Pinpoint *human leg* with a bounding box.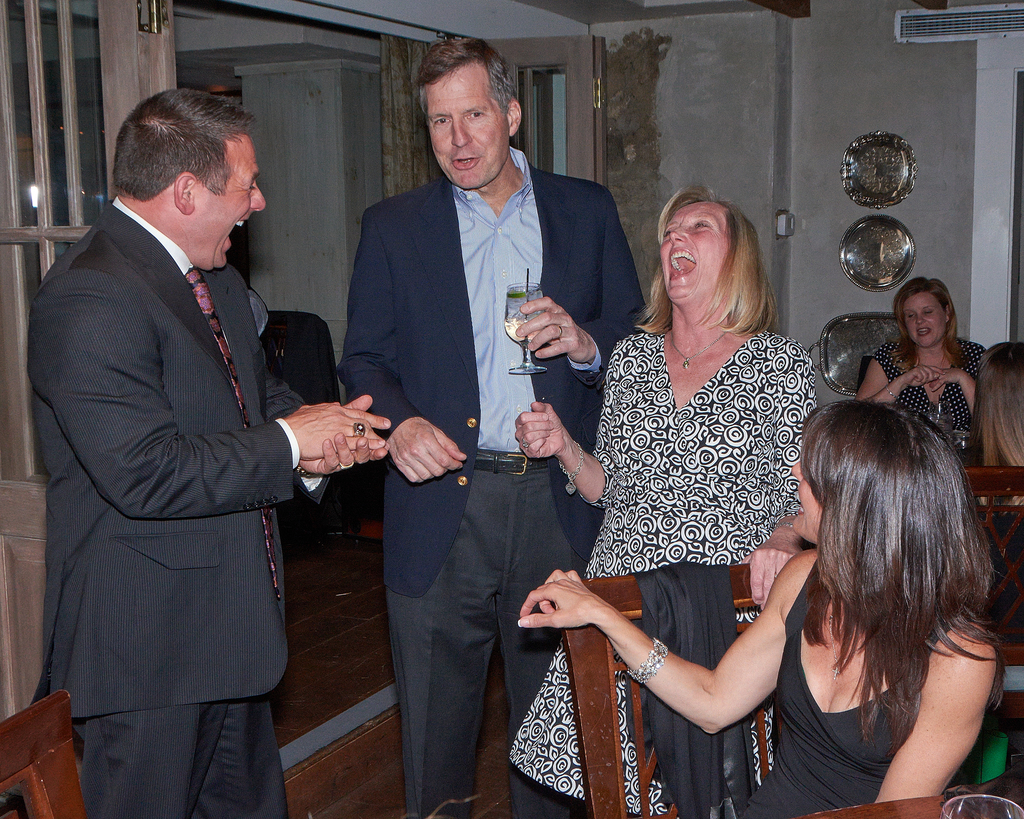
bbox=[500, 477, 578, 809].
